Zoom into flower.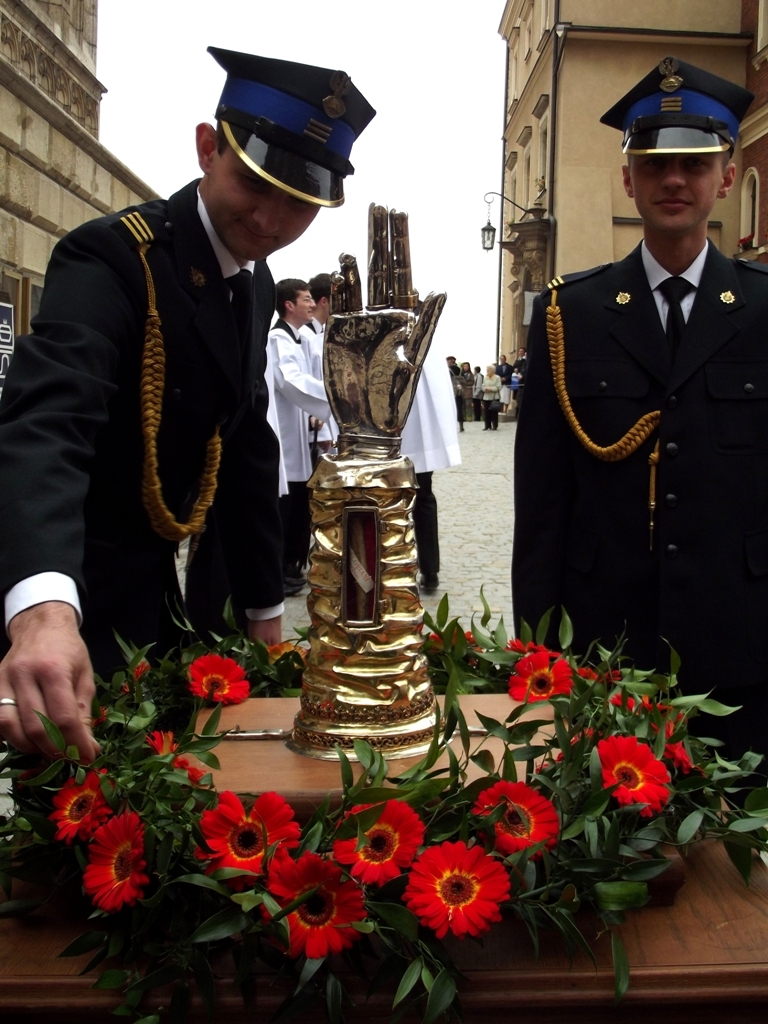
Zoom target: x1=398, y1=837, x2=525, y2=938.
